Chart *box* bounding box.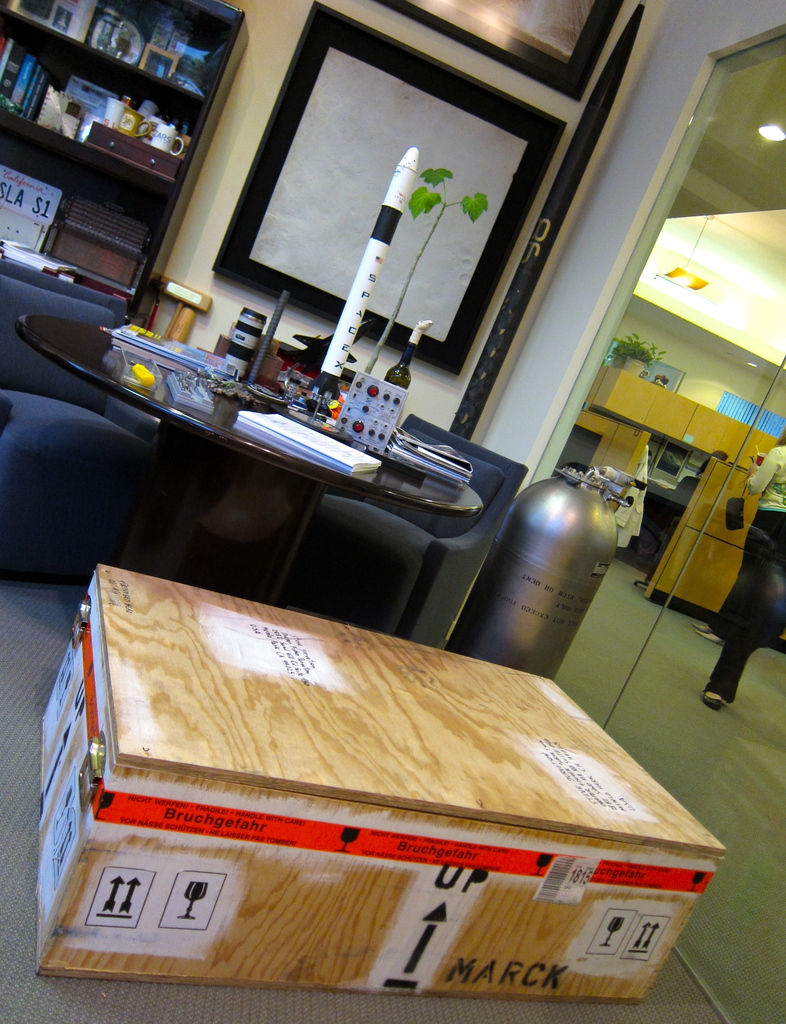
Charted: [60,598,689,973].
